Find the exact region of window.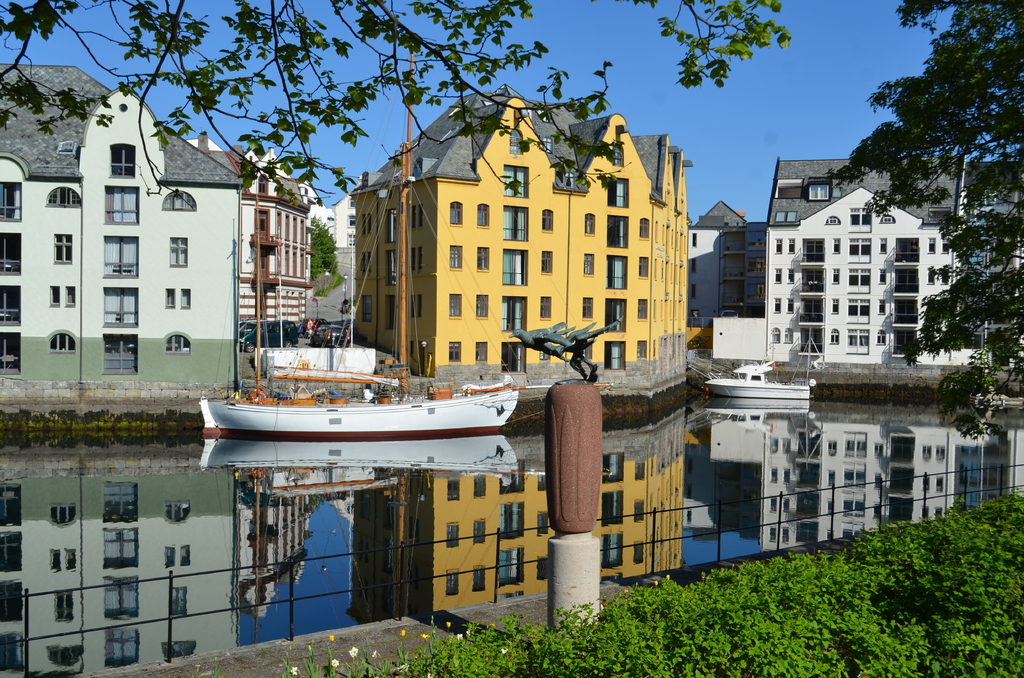
Exact region: box(163, 186, 196, 212).
